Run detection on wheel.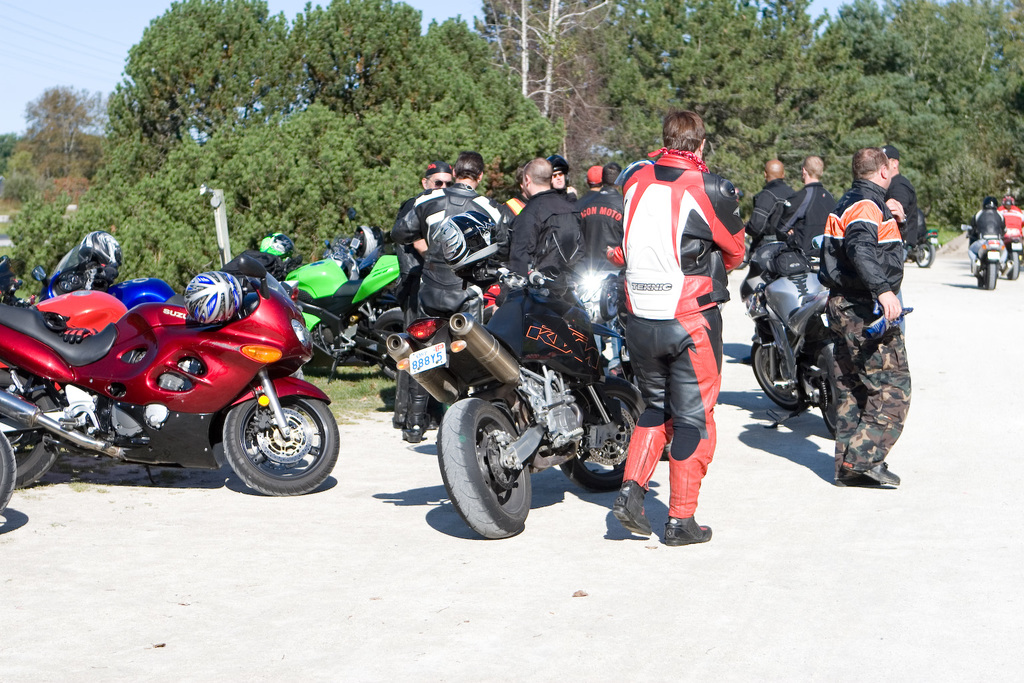
Result: locate(751, 337, 805, 406).
